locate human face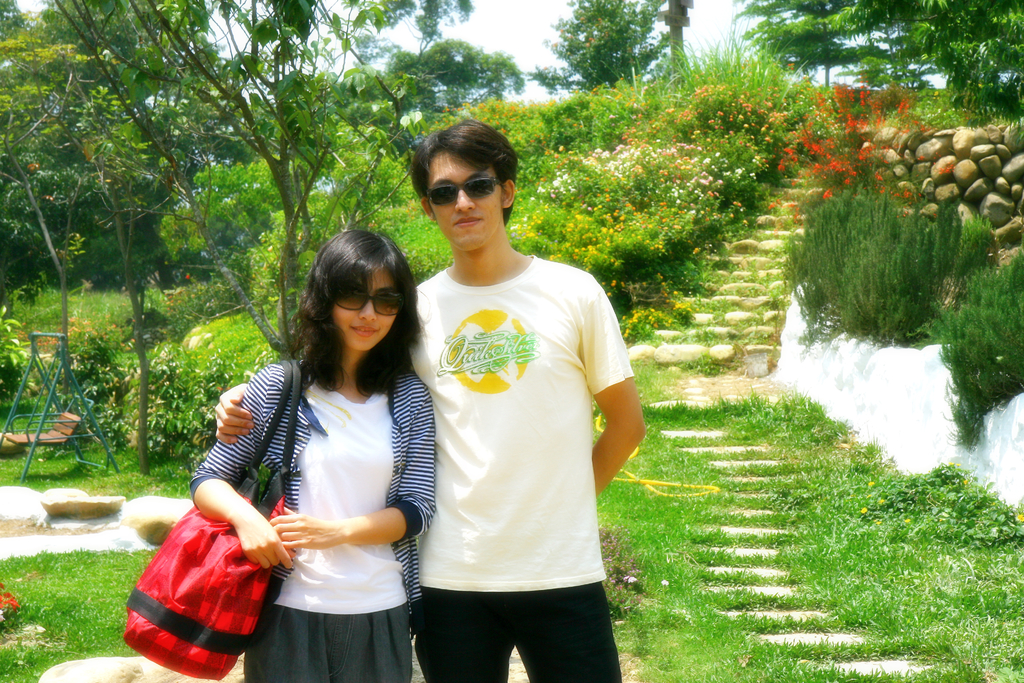
<region>434, 152, 504, 251</region>
